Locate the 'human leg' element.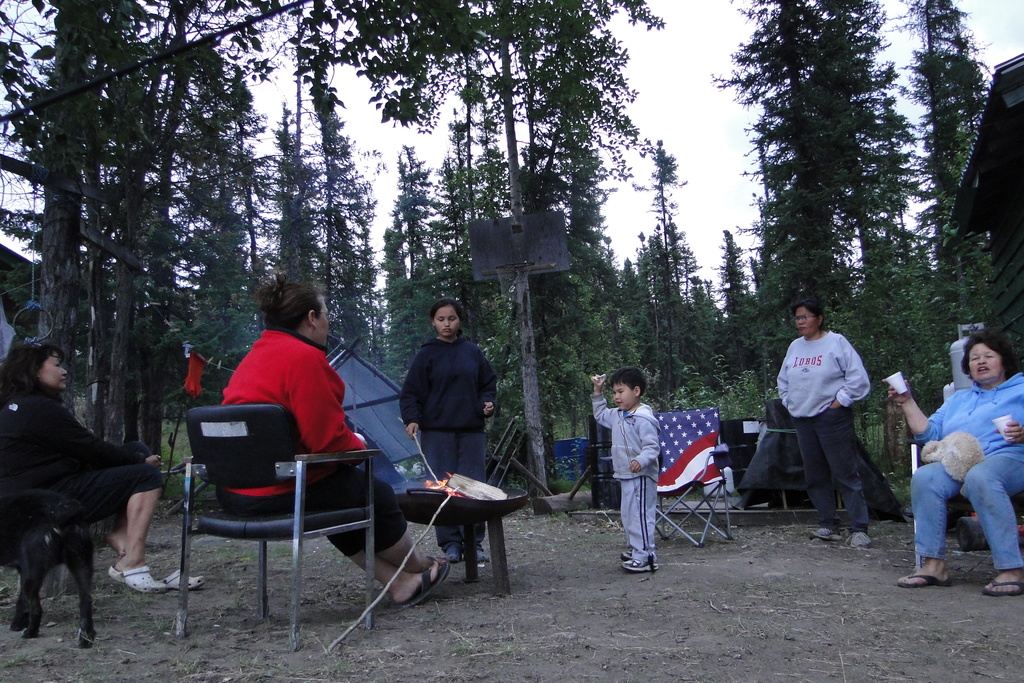
Element bbox: bbox(895, 463, 964, 584).
